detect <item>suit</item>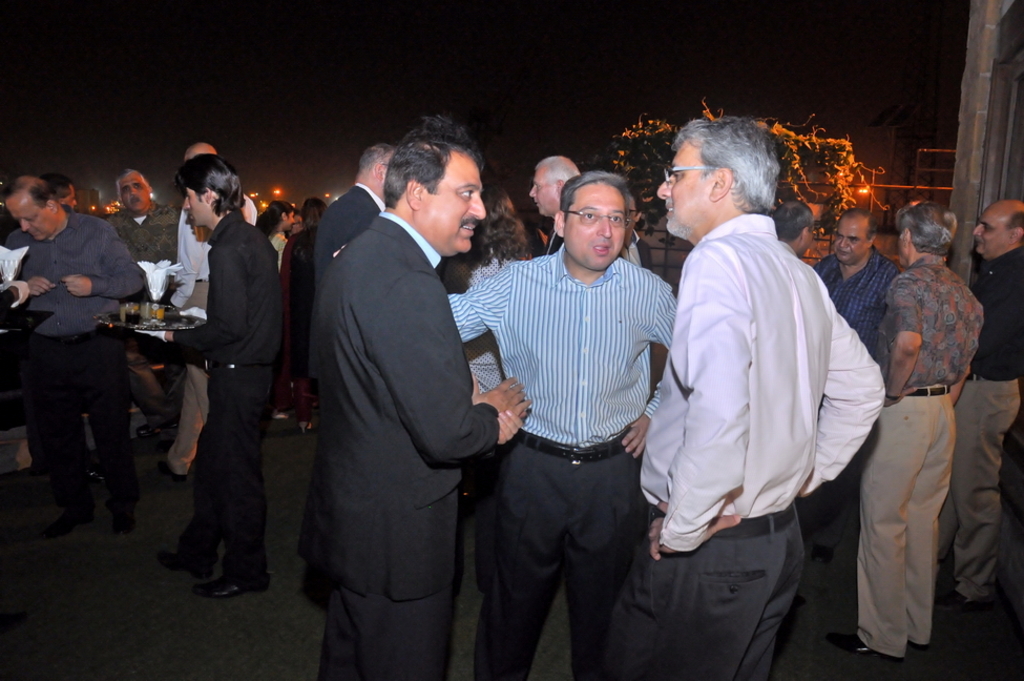
(292, 101, 518, 680)
